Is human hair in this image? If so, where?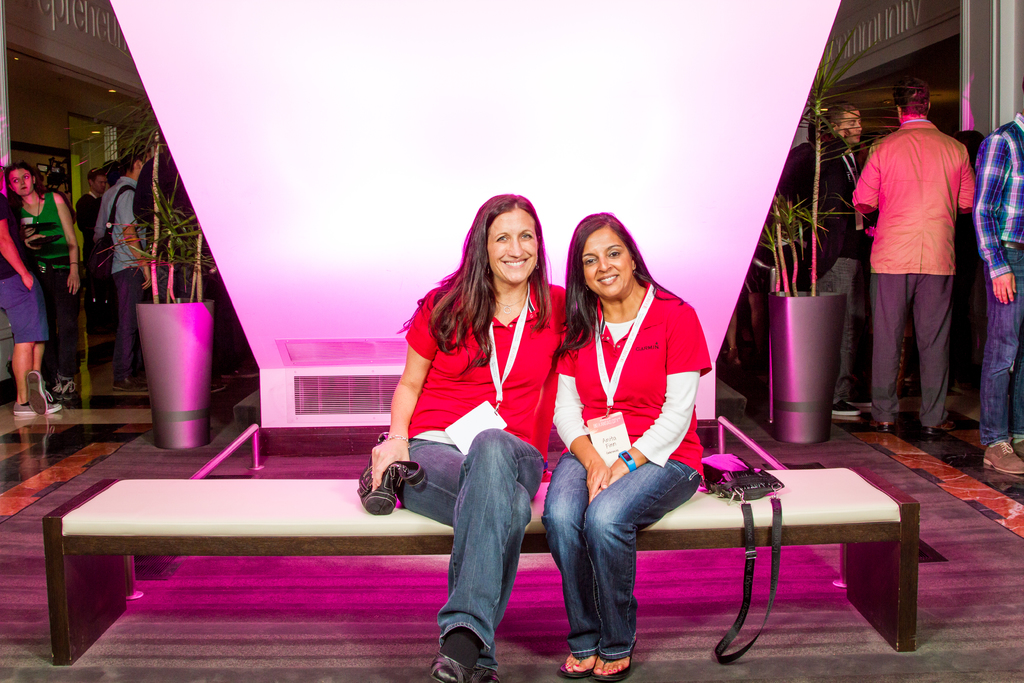
Yes, at bbox=[892, 77, 930, 115].
